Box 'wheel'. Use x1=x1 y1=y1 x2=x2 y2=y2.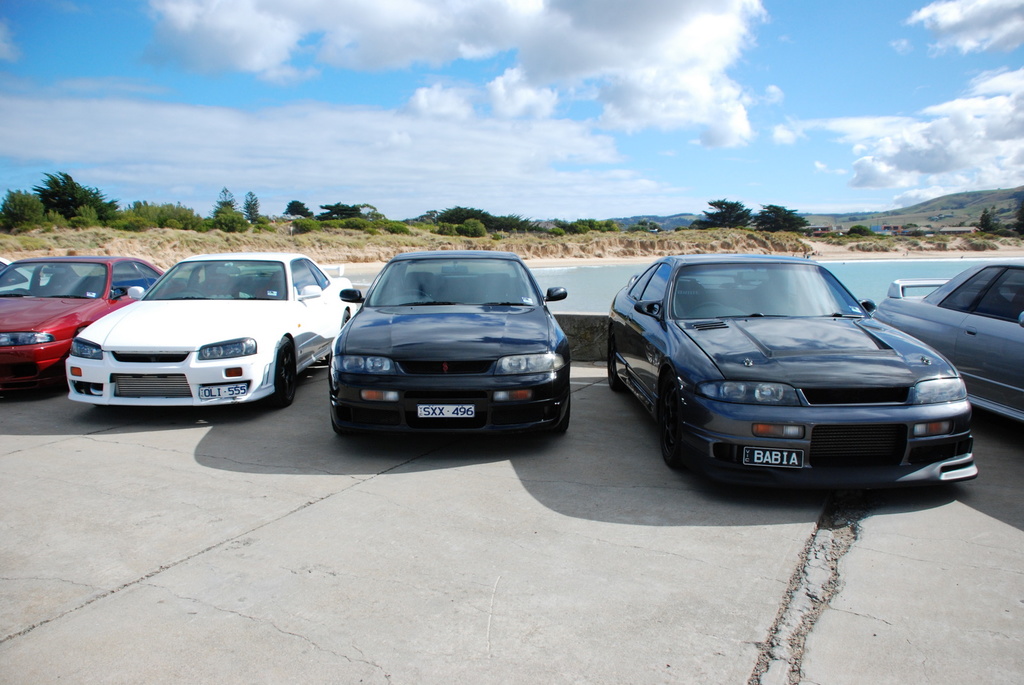
x1=605 y1=337 x2=626 y2=391.
